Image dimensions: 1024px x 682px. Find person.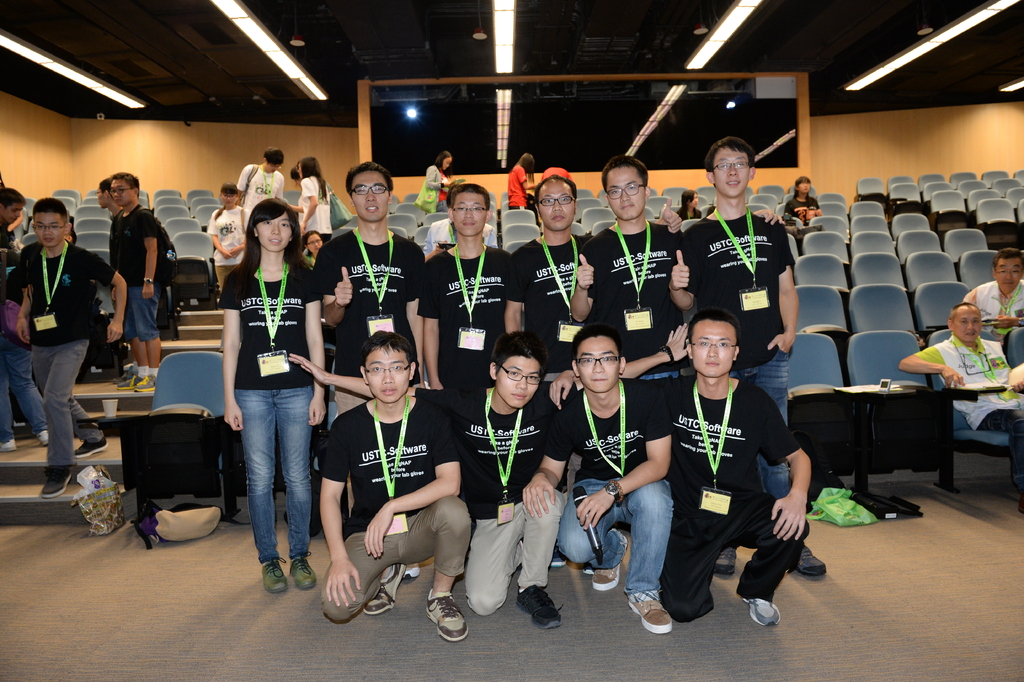
rect(514, 174, 595, 581).
